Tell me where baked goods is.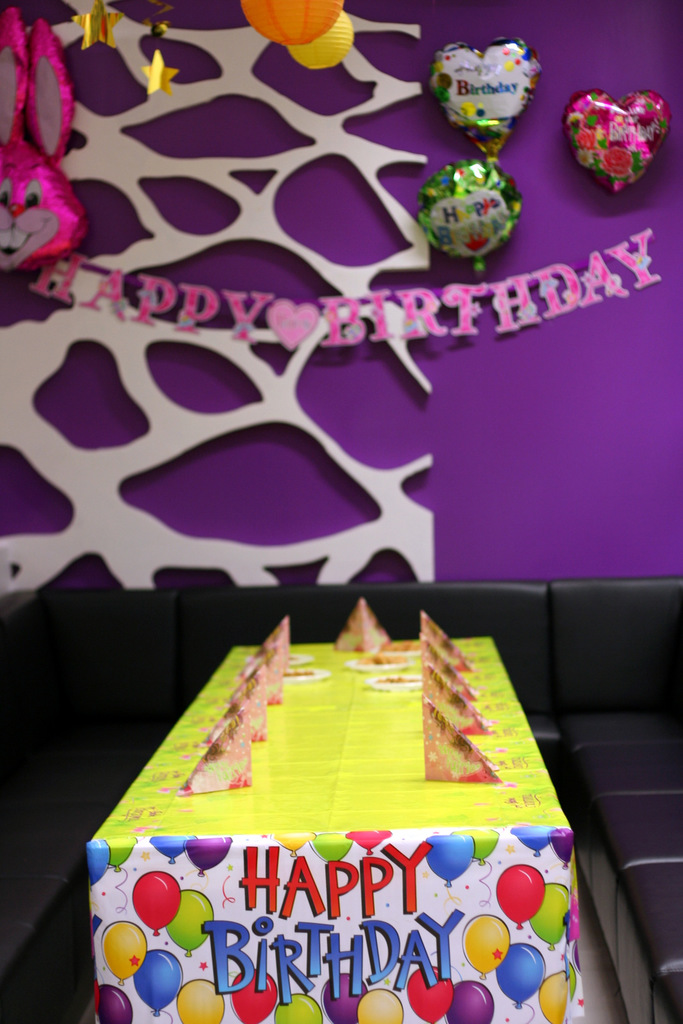
baked goods is at 333,599,392,653.
